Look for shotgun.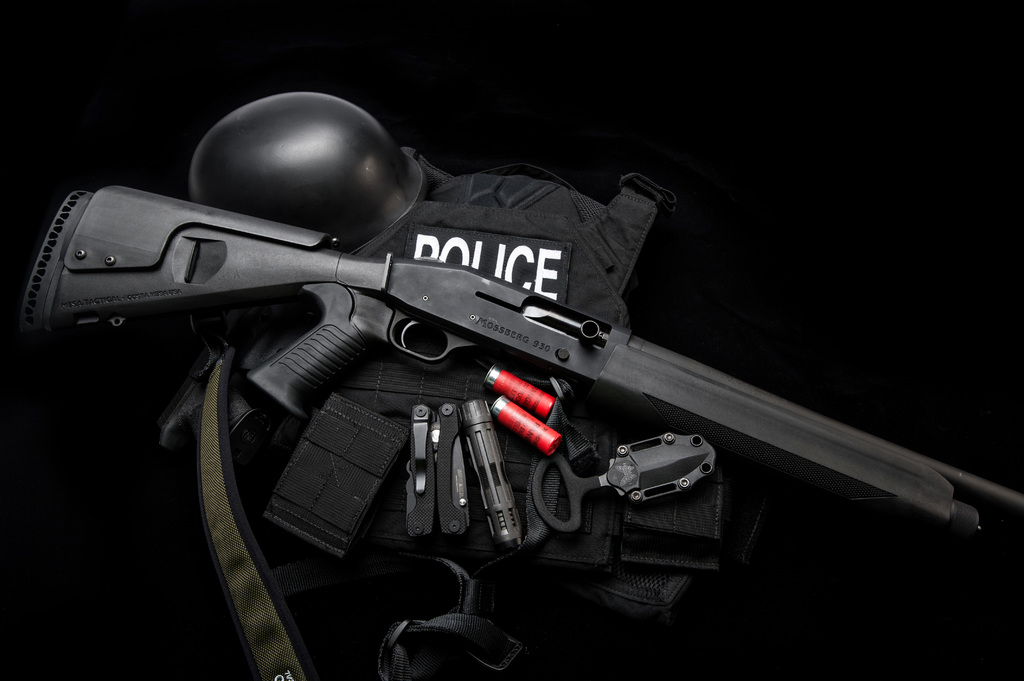
Found: bbox=[38, 103, 951, 648].
